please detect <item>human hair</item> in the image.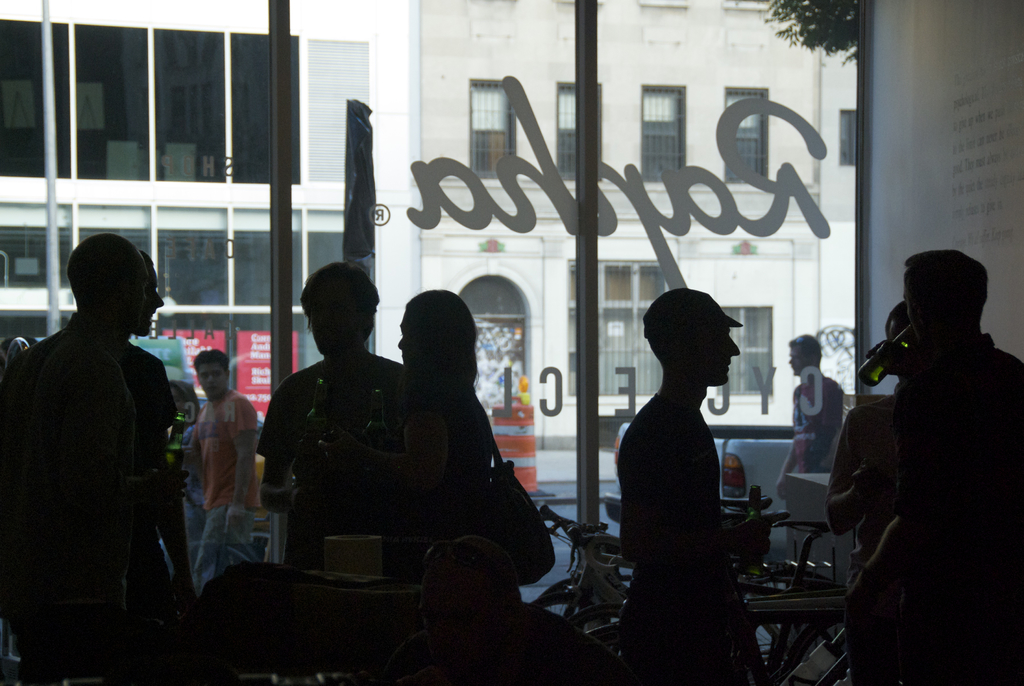
(189, 345, 234, 374).
